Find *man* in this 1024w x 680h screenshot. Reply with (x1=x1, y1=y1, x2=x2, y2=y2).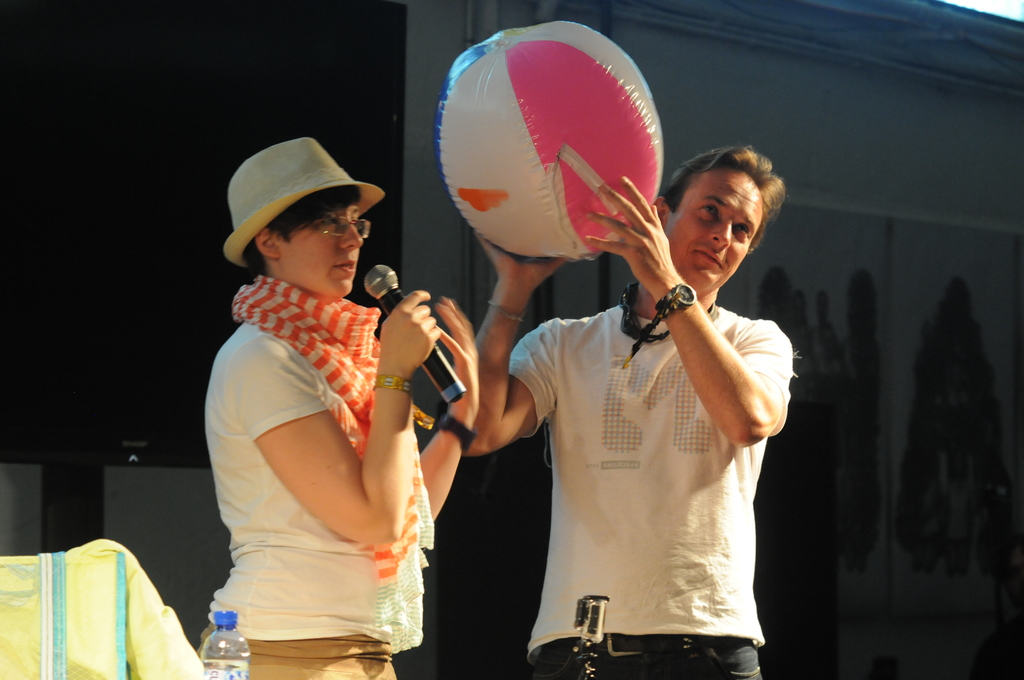
(x1=469, y1=116, x2=806, y2=665).
